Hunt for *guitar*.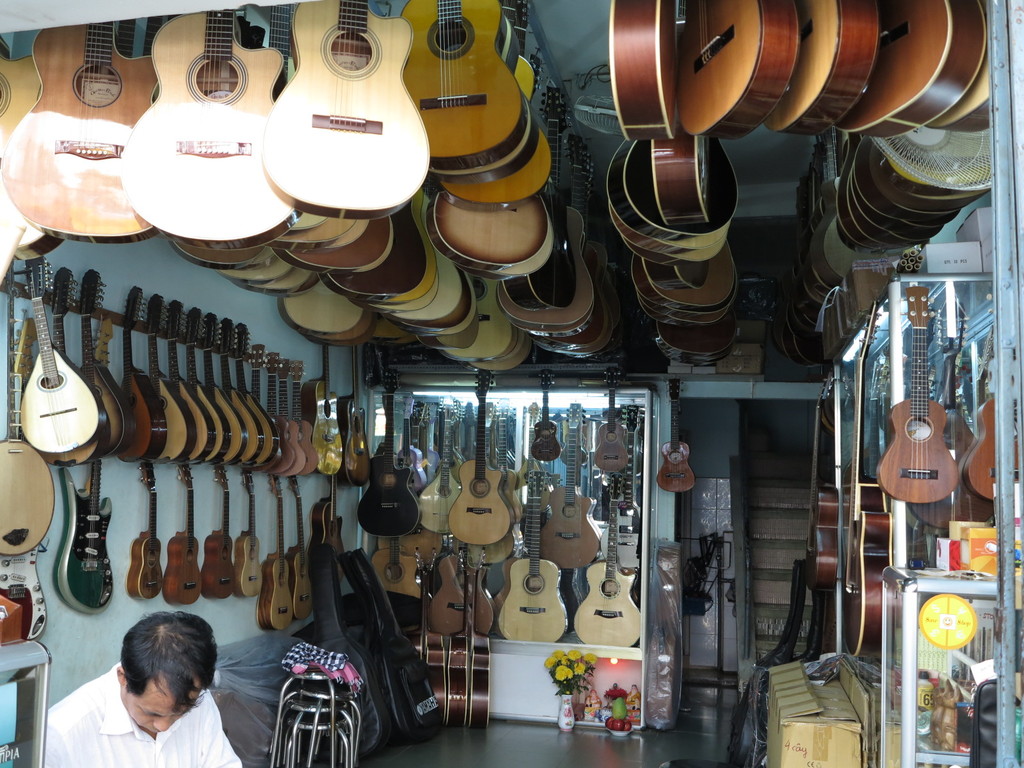
Hunted down at 852:134:977:228.
